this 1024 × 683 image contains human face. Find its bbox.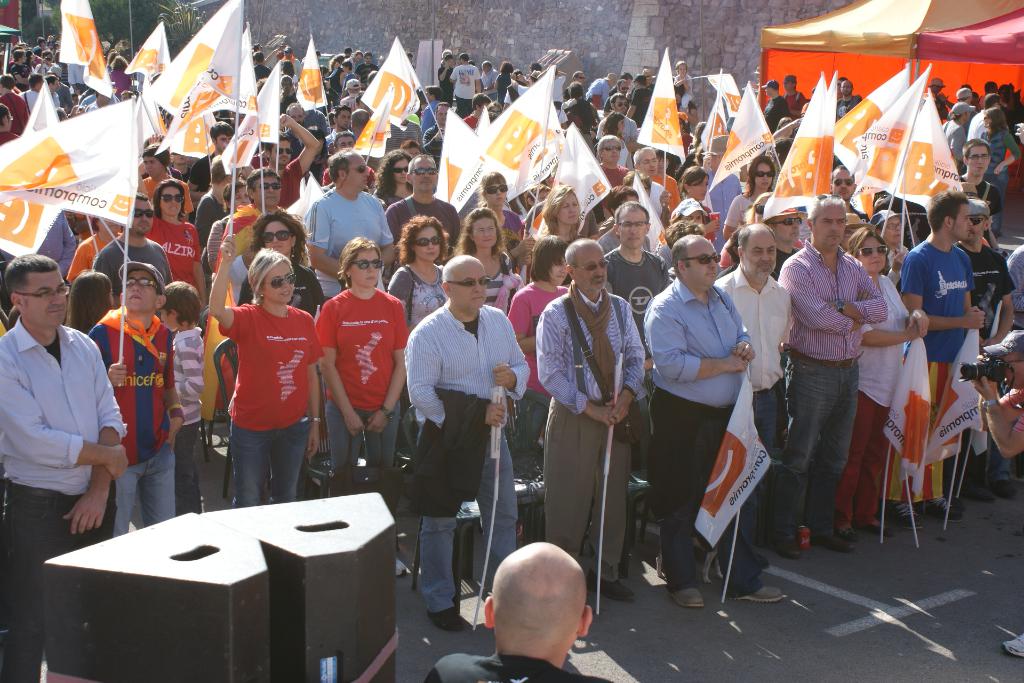
region(861, 236, 891, 276).
